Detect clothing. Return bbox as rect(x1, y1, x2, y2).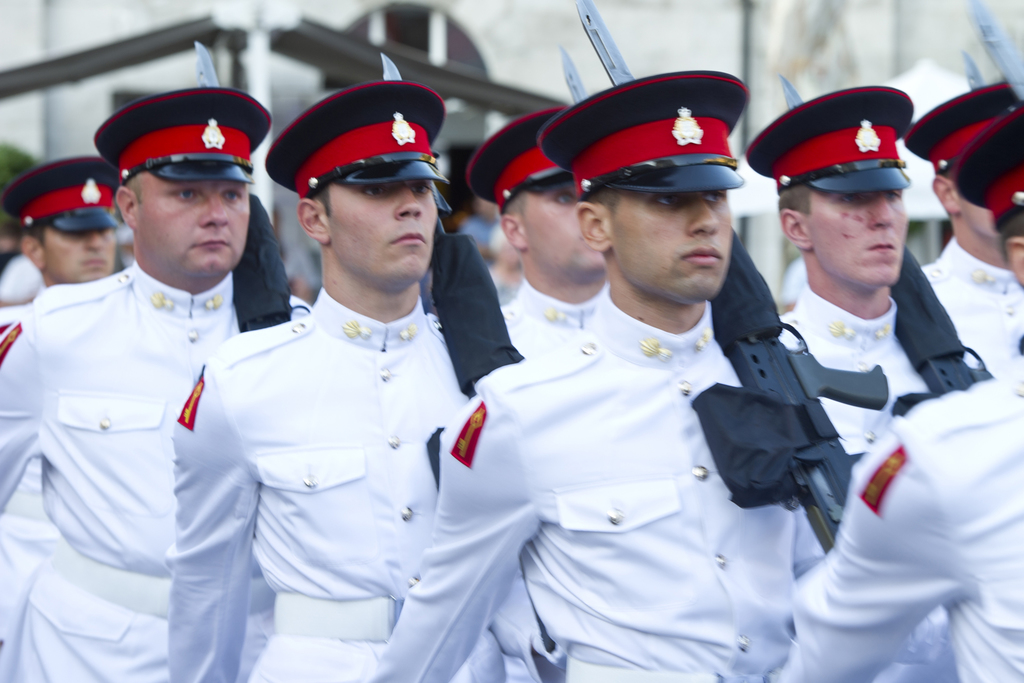
rect(921, 238, 1023, 372).
